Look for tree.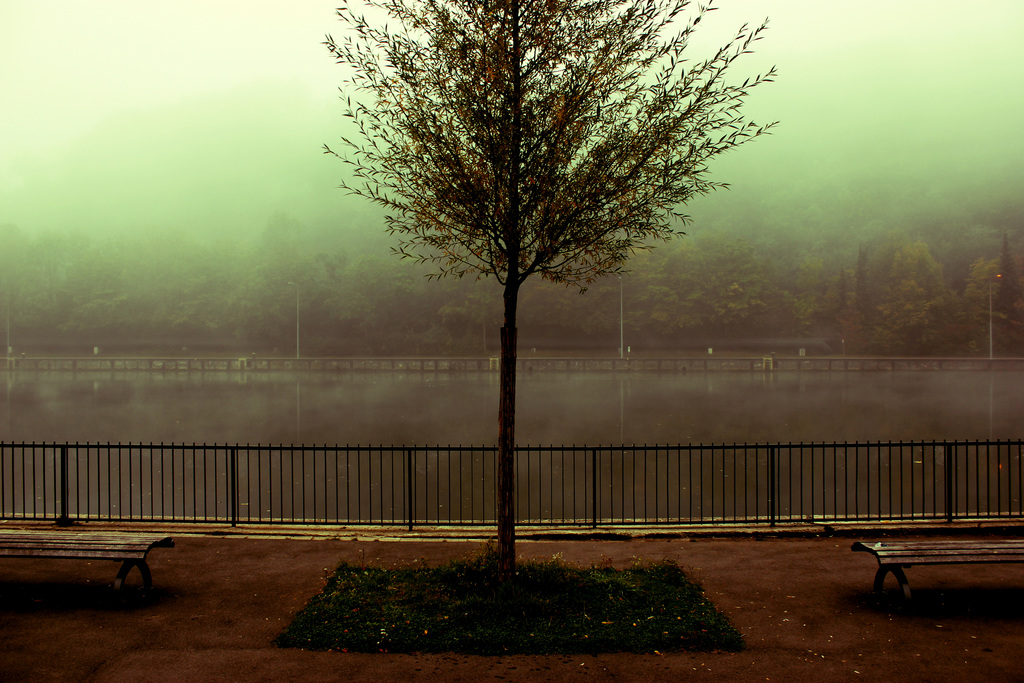
Found: rect(326, 0, 814, 513).
